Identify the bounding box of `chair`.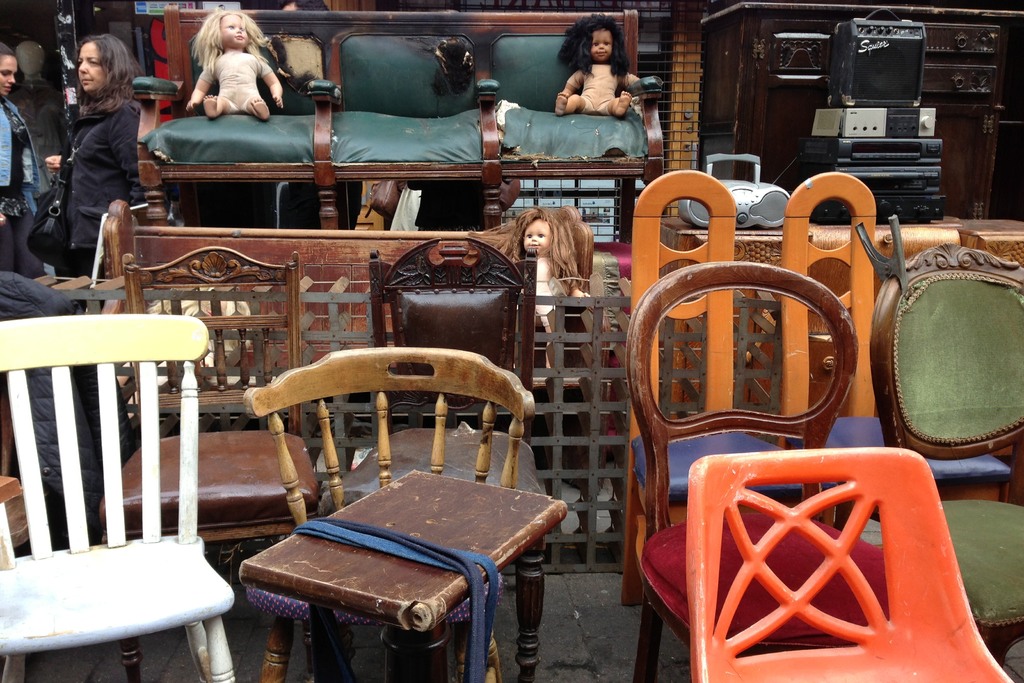
877:240:1023:664.
